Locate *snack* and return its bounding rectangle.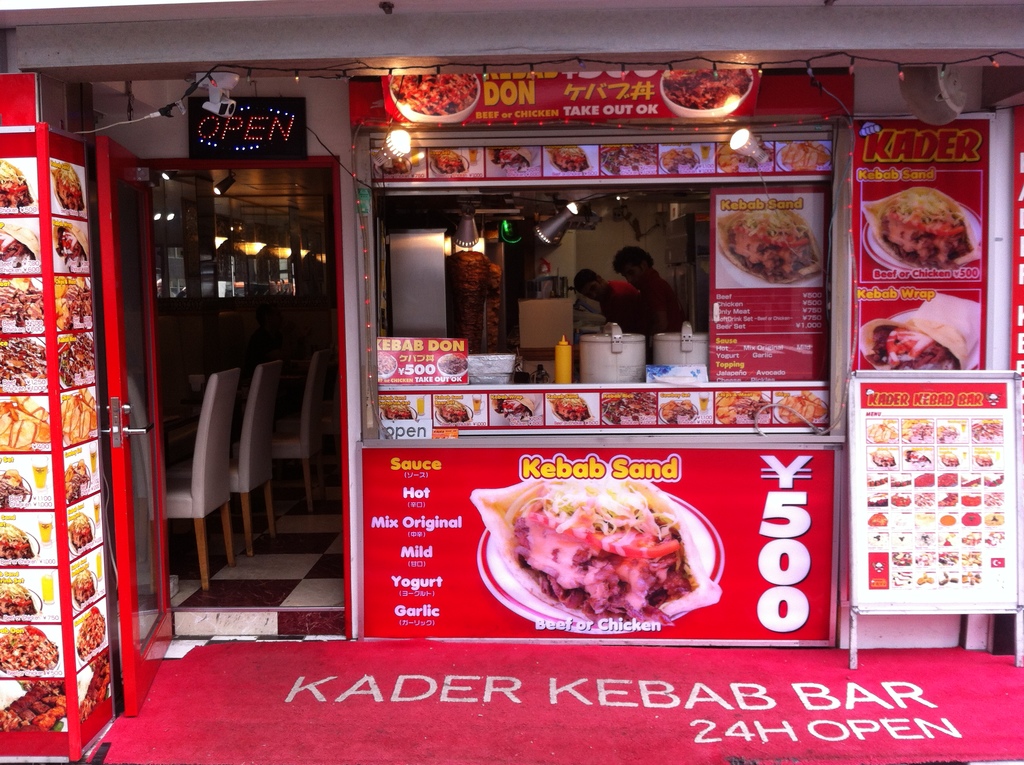
[52,161,87,210].
